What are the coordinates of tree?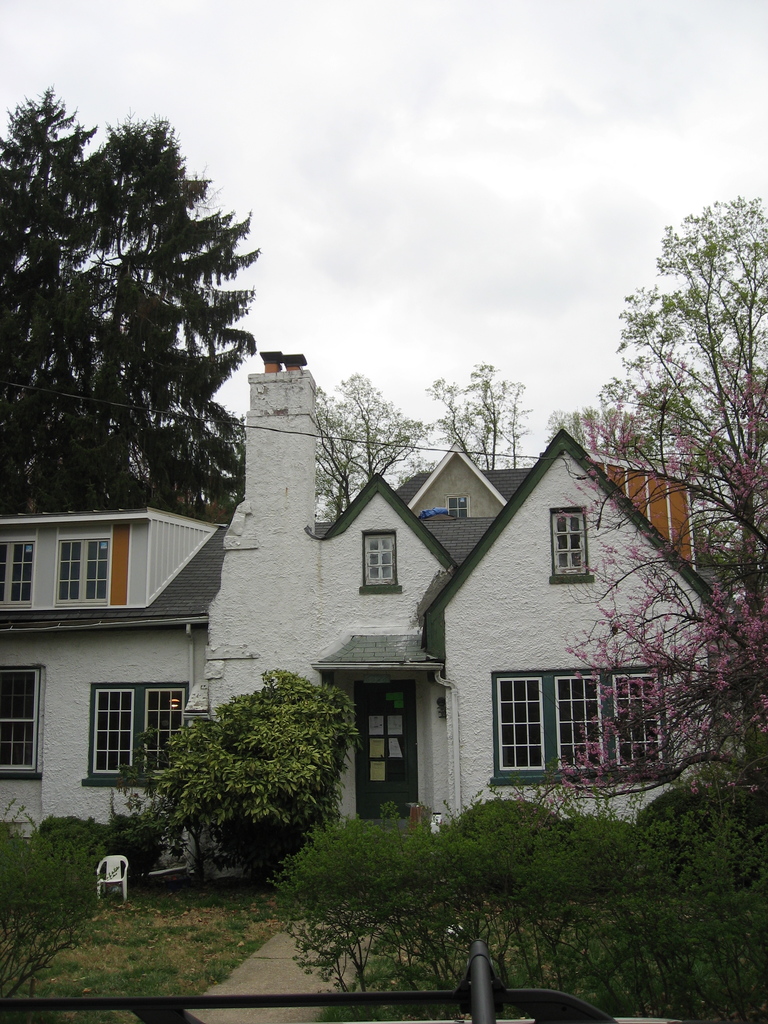
box=[19, 95, 273, 541].
